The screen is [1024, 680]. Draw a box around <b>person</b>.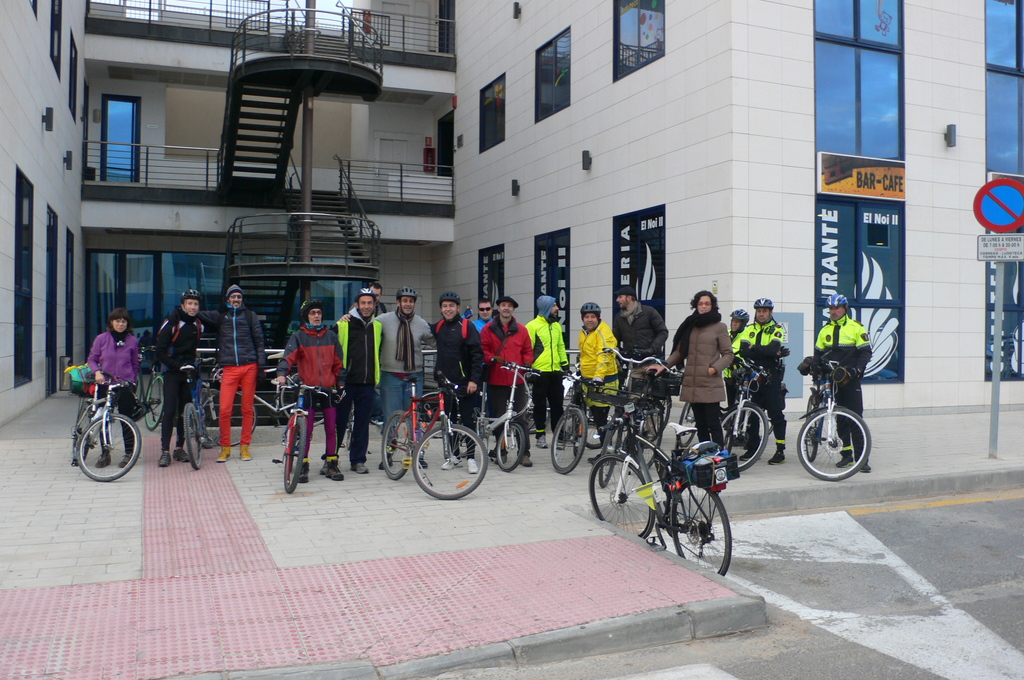
bbox=[381, 287, 436, 457].
